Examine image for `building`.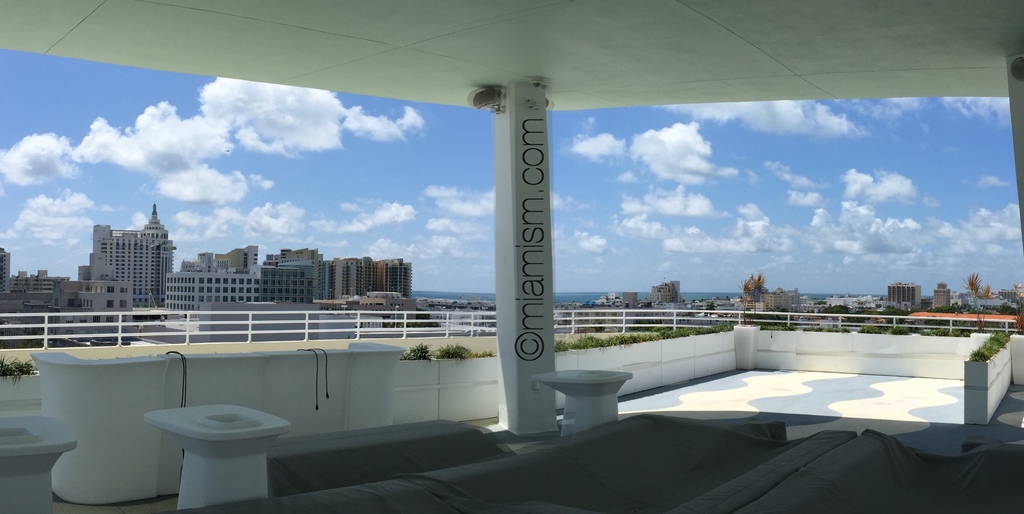
Examination result: x1=0 y1=251 x2=8 y2=292.
